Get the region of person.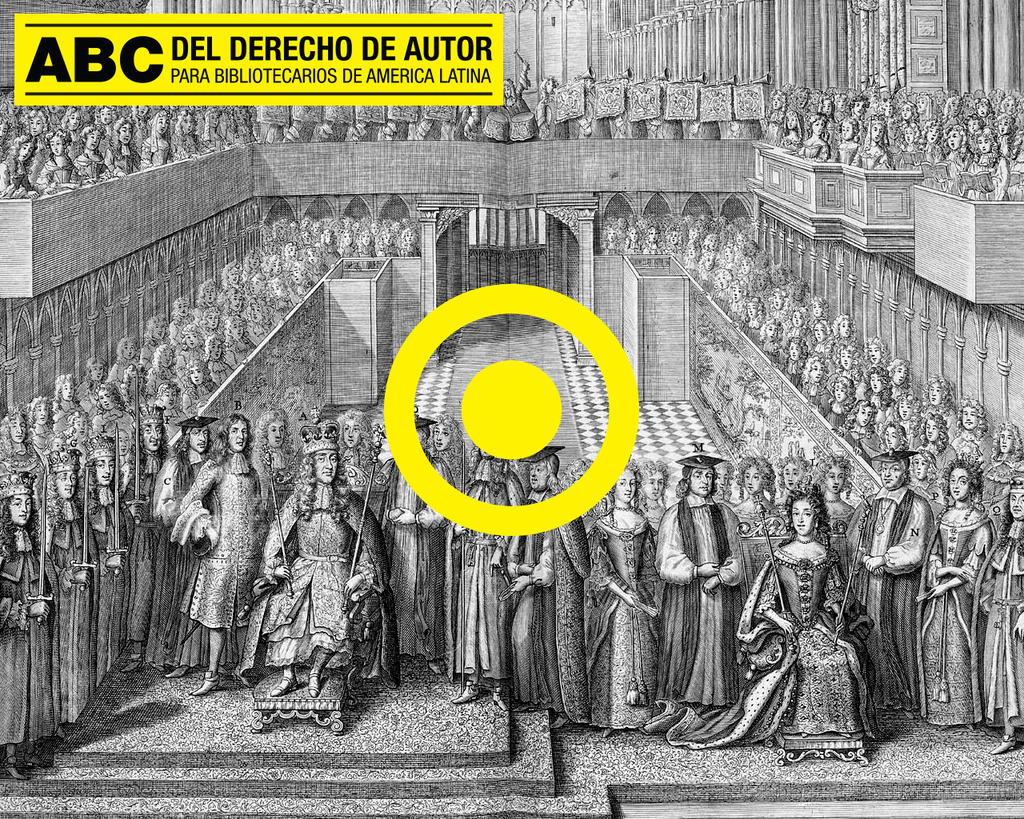
region(766, 88, 788, 146).
